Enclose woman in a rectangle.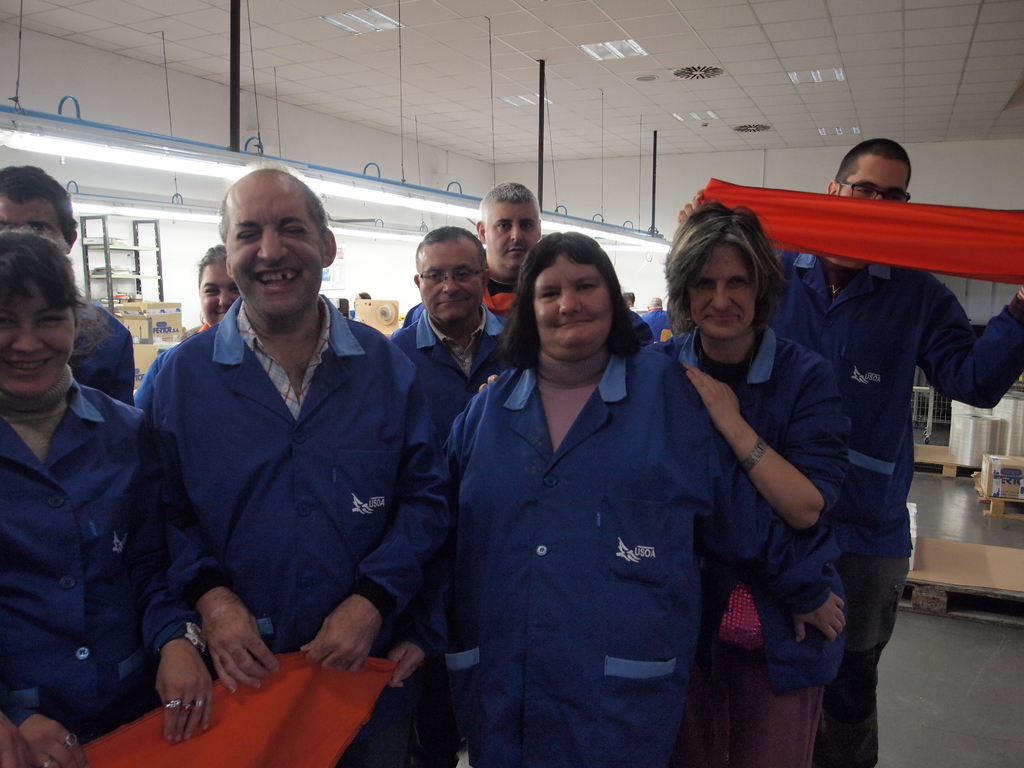
132 238 242 420.
